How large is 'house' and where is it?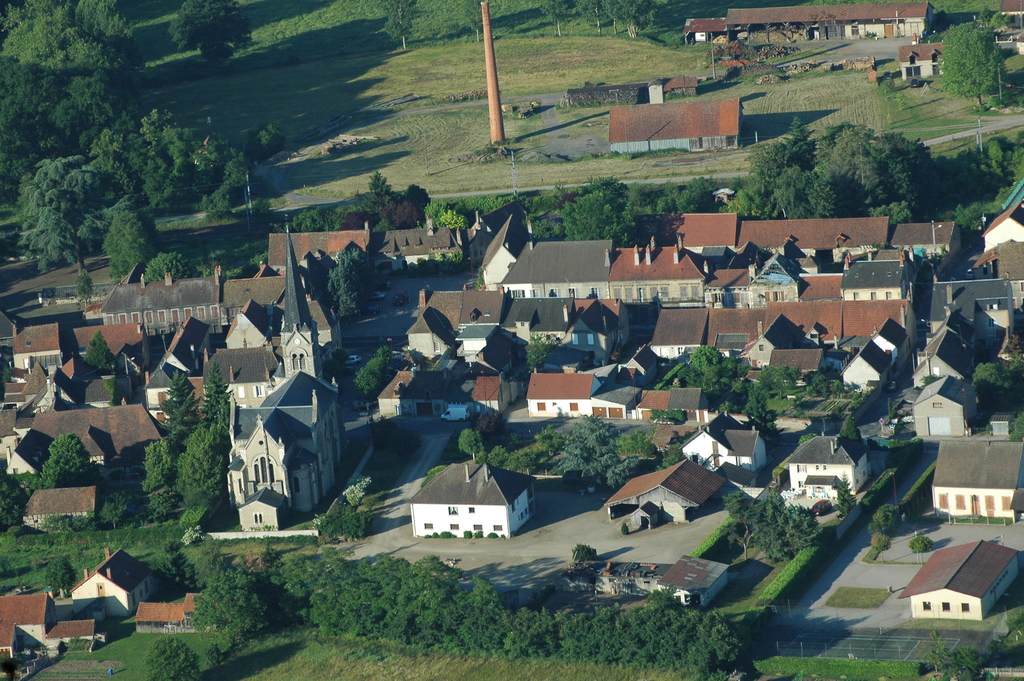
Bounding box: box=[684, 19, 729, 44].
